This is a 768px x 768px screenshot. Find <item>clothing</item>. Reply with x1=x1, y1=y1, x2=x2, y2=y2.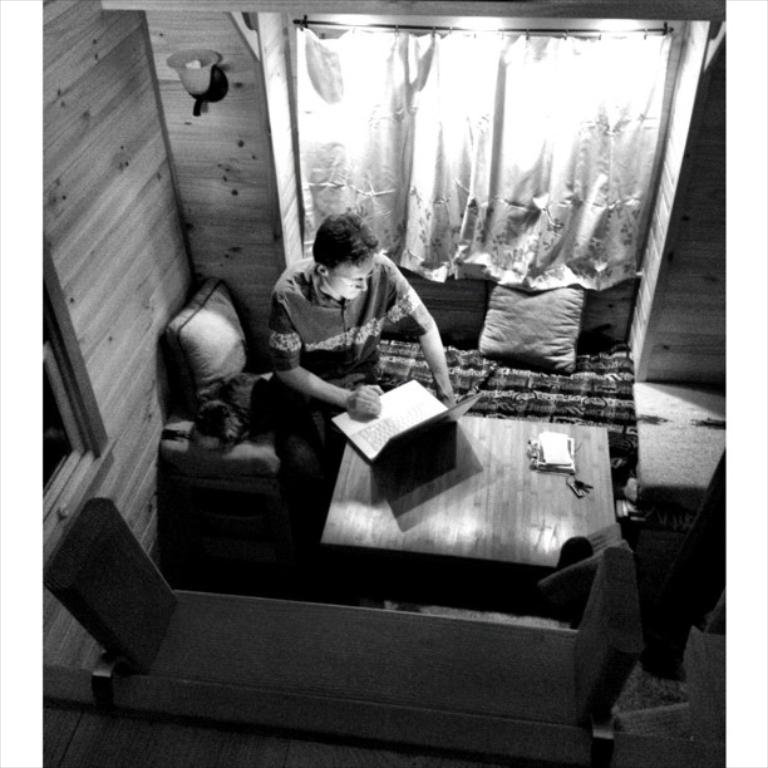
x1=264, y1=250, x2=433, y2=484.
